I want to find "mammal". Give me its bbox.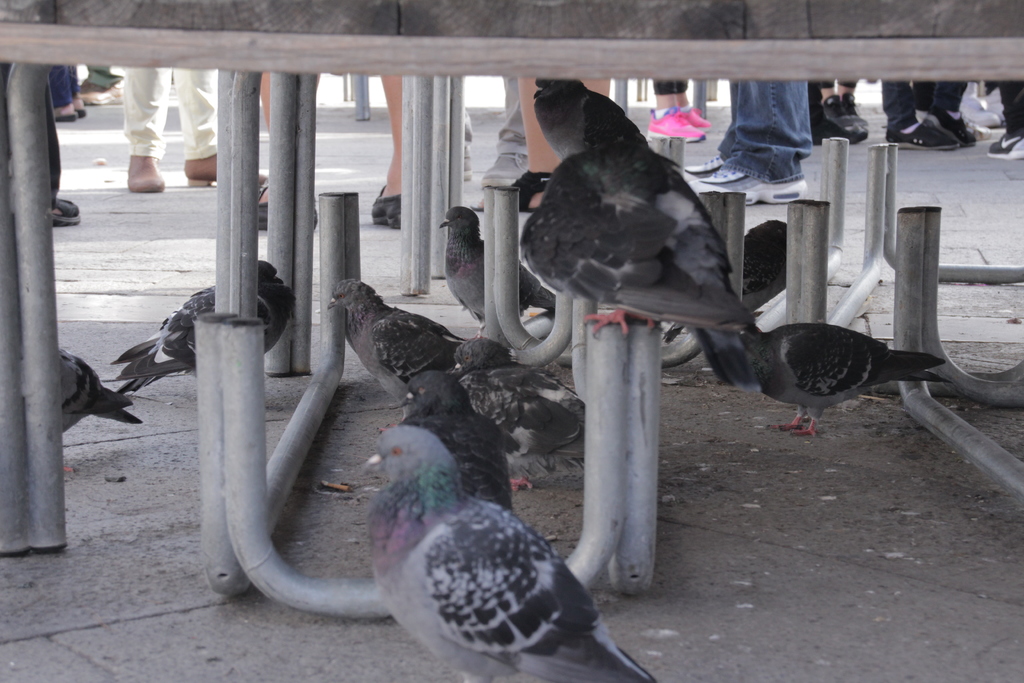
x1=47 y1=89 x2=79 y2=229.
